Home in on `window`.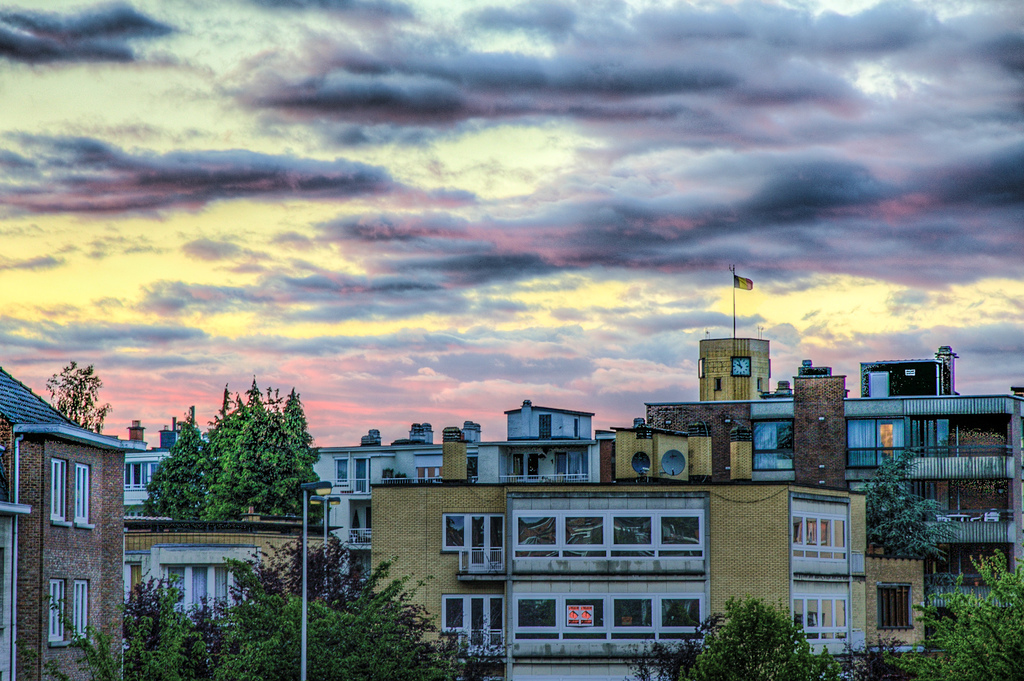
Homed in at (x1=442, y1=595, x2=466, y2=630).
